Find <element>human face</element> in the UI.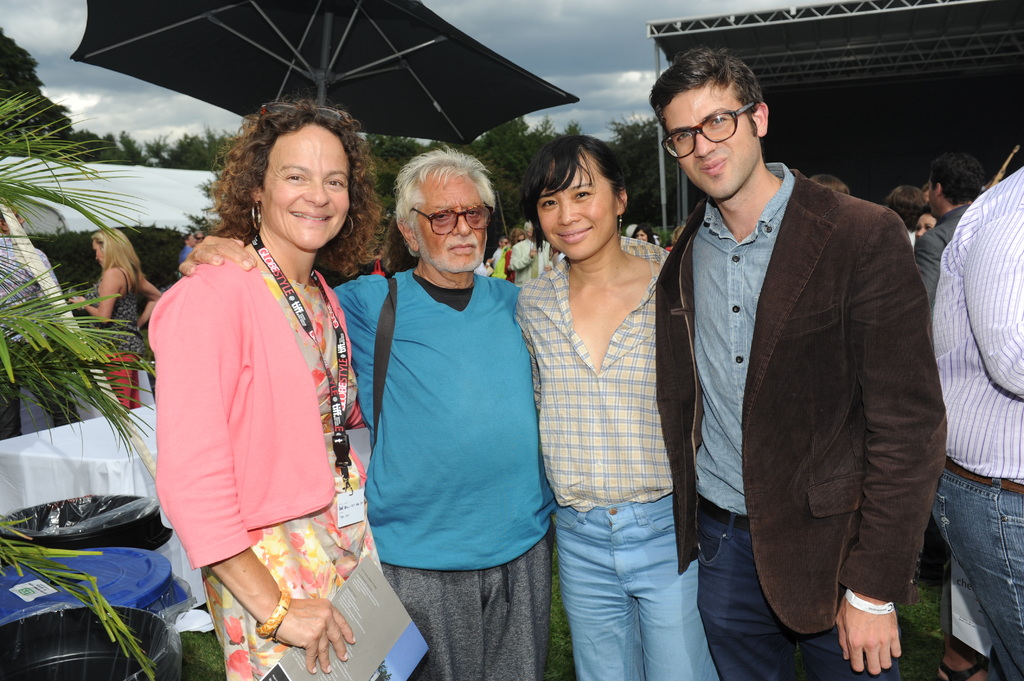
UI element at 410:172:488:277.
